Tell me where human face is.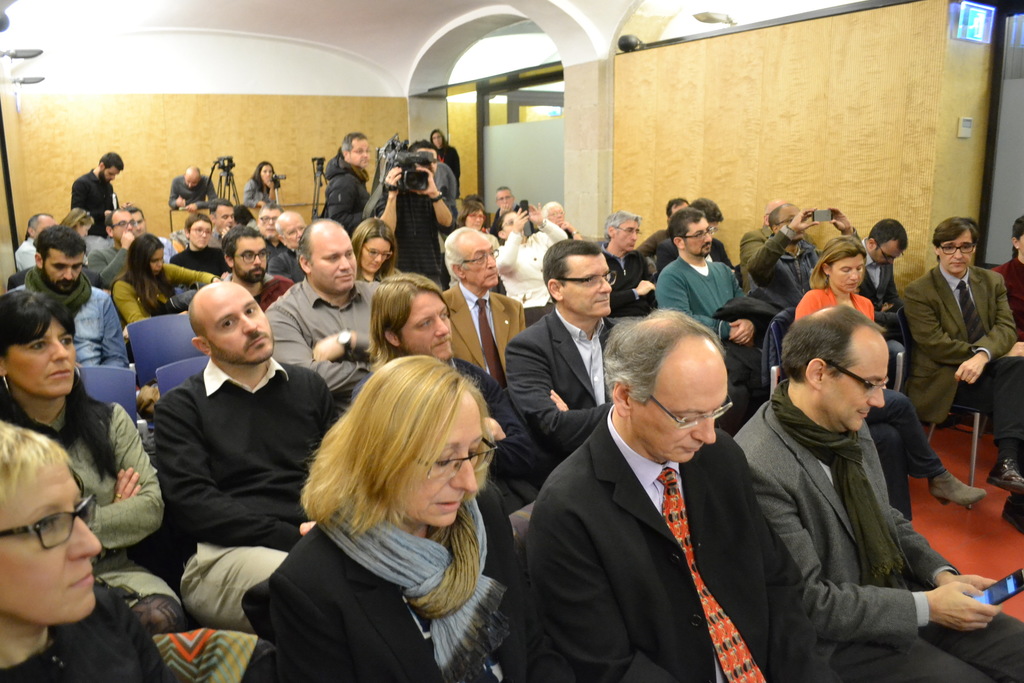
human face is at 406:410:483:524.
